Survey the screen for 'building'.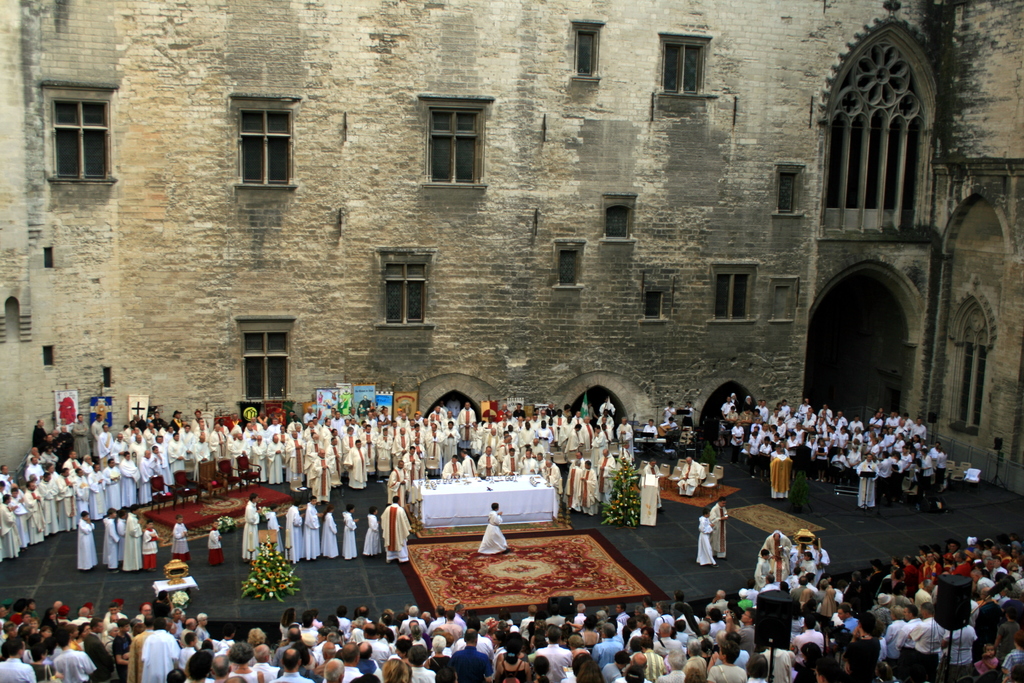
Survey found: Rect(0, 0, 1023, 495).
